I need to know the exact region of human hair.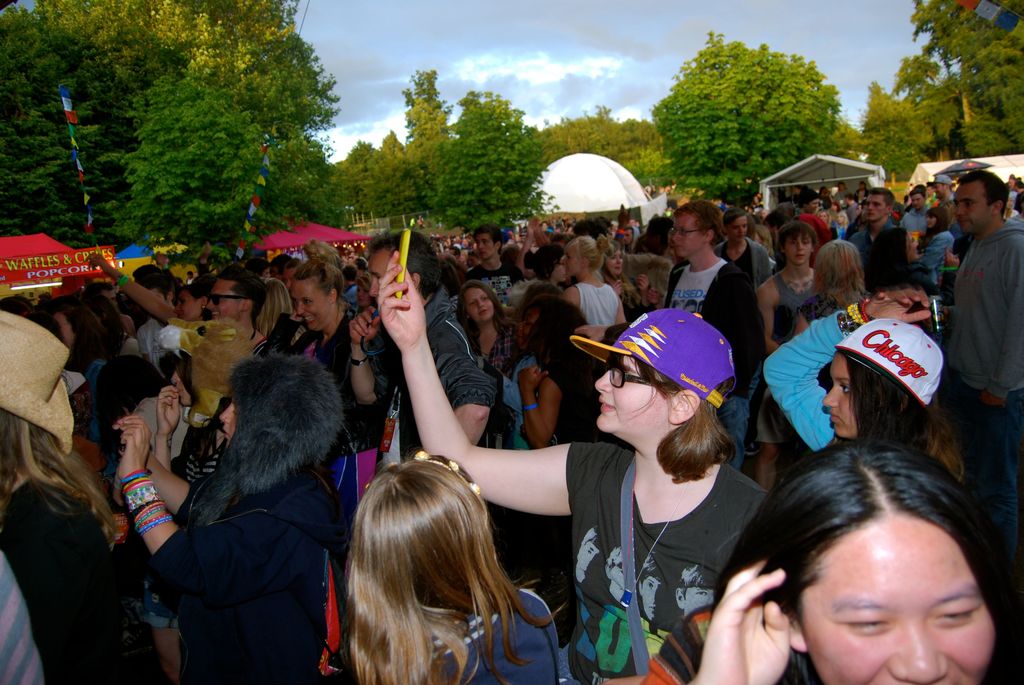
Region: <bbox>473, 222, 503, 256</bbox>.
